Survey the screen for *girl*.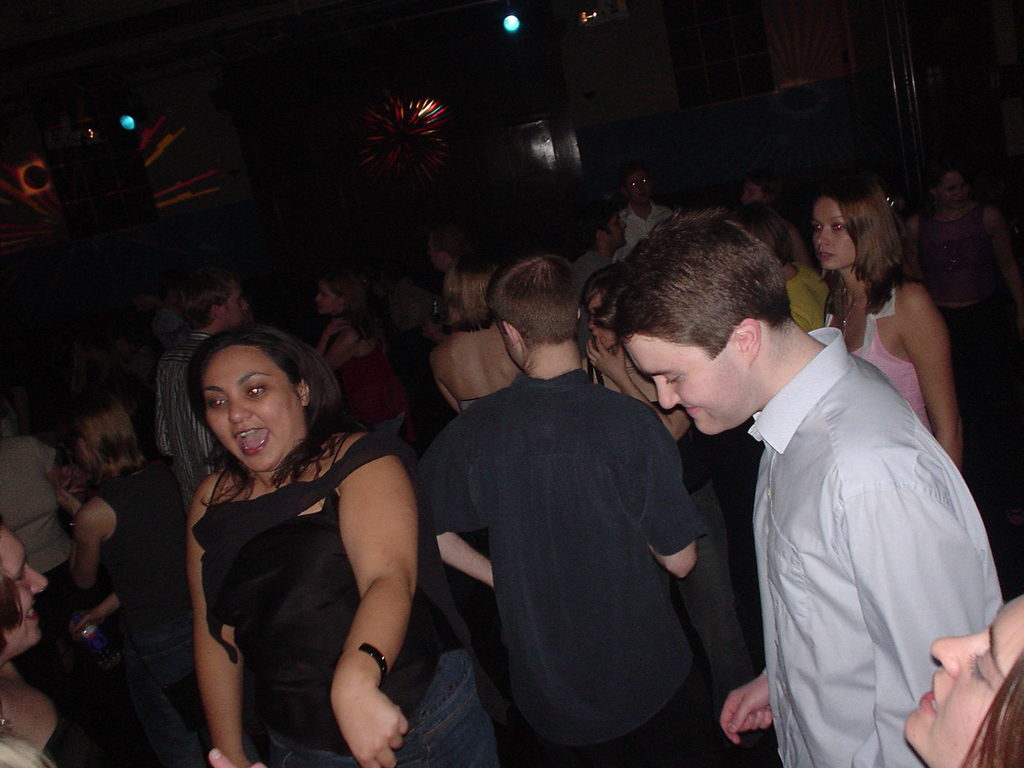
Survey found: 0,506,240,767.
